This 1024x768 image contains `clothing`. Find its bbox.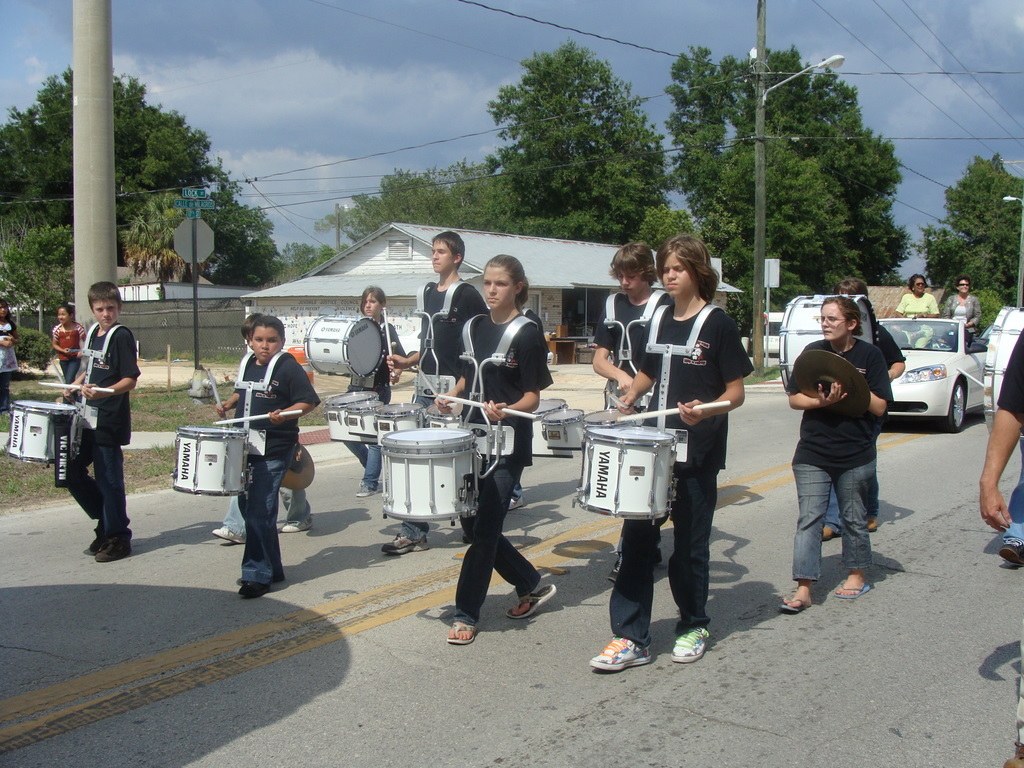
box(455, 306, 554, 627).
